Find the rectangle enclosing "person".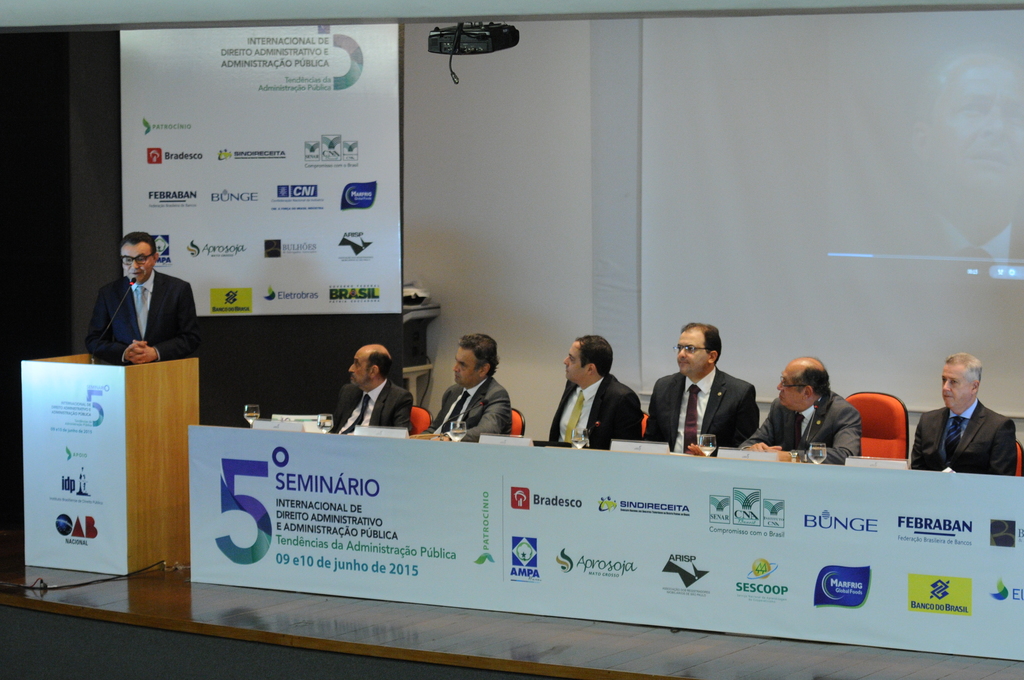
{"x1": 862, "y1": 41, "x2": 1023, "y2": 277}.
